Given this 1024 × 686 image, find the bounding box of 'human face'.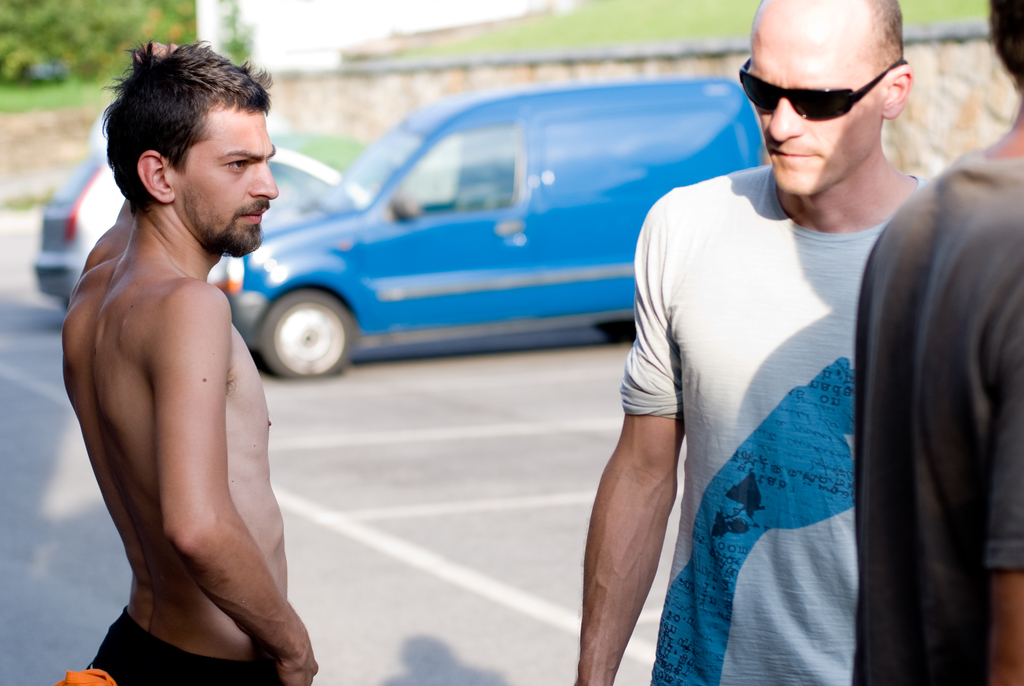
(left=180, top=104, right=276, bottom=257).
